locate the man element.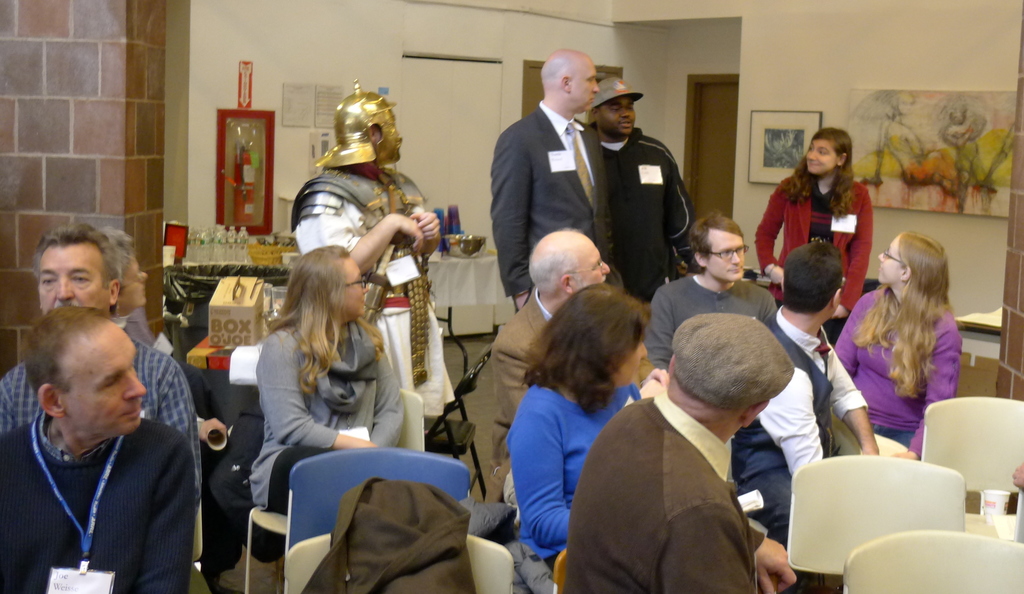
Element bbox: pyautogui.locateOnScreen(0, 309, 219, 593).
